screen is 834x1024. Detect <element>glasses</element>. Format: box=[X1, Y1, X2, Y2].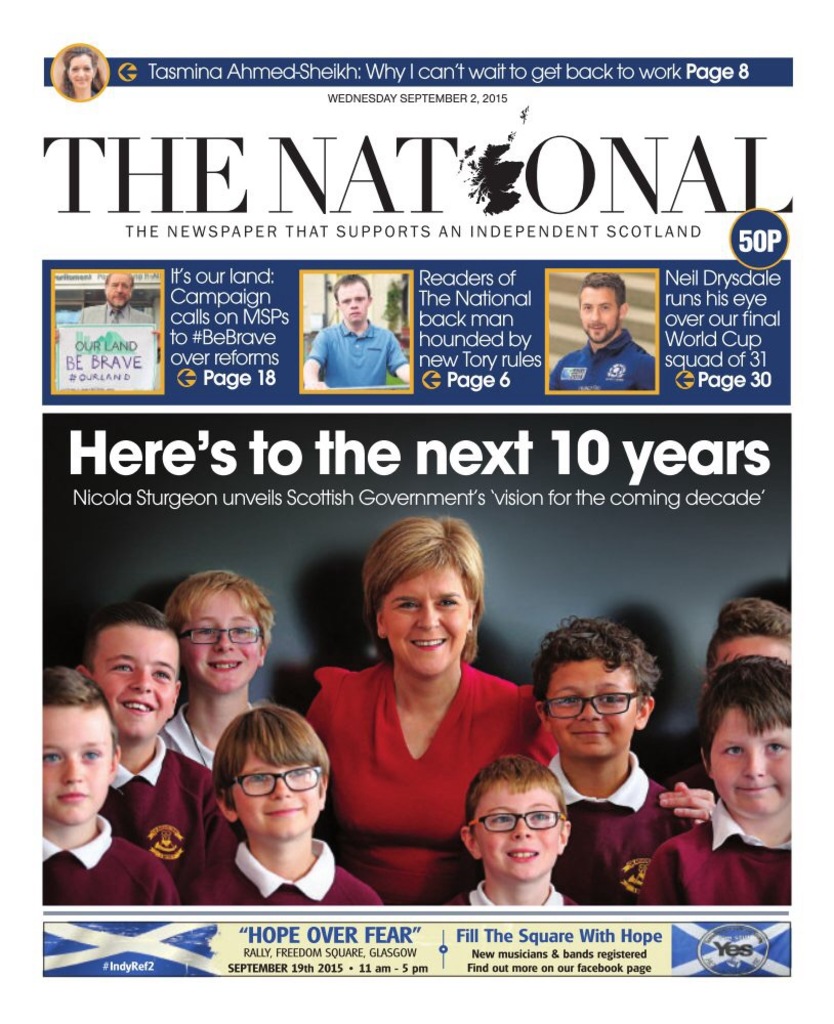
box=[223, 765, 324, 797].
